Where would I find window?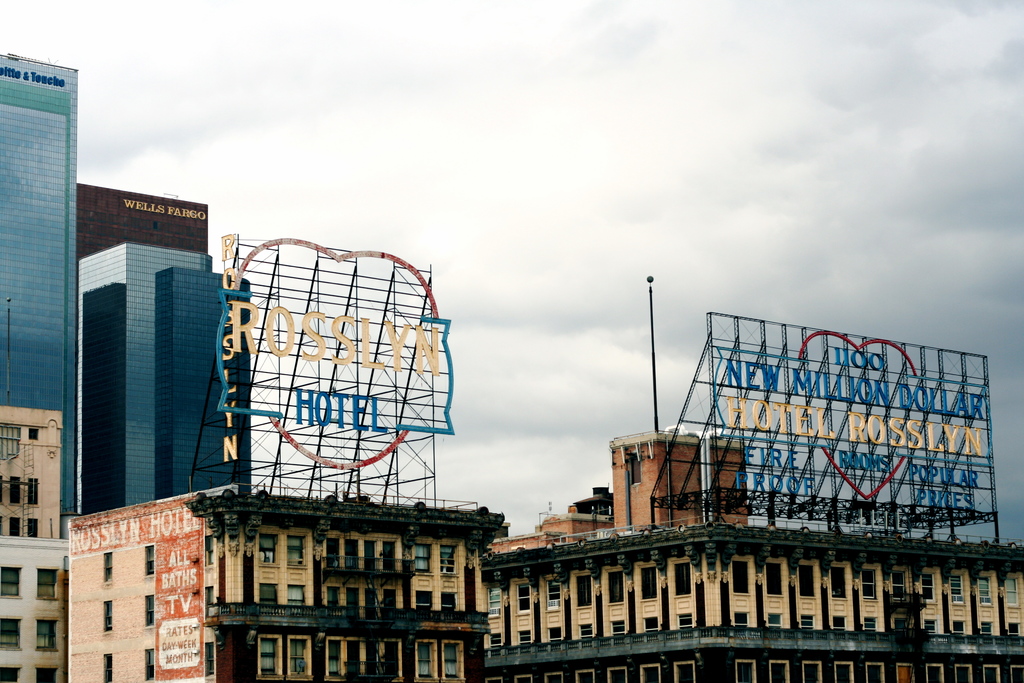
At x1=0, y1=476, x2=5, y2=508.
